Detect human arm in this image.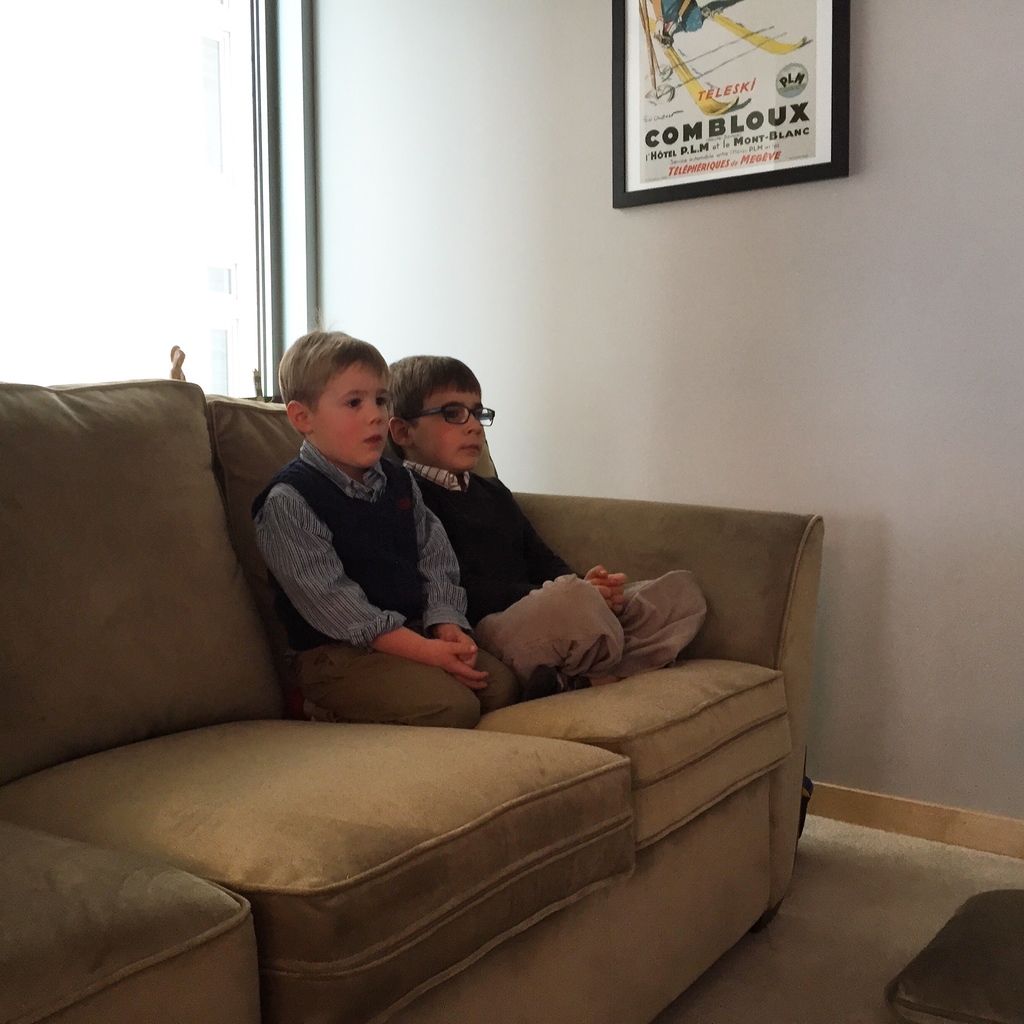
Detection: 580,561,605,606.
